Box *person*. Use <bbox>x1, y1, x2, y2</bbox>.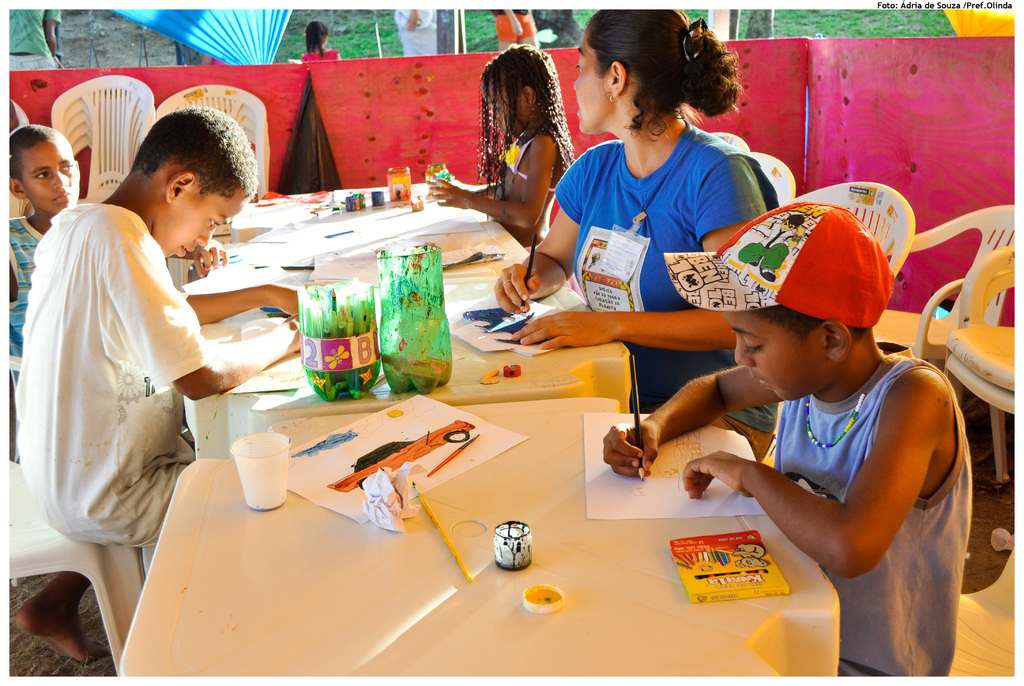
<bbox>0, 104, 315, 610</bbox>.
